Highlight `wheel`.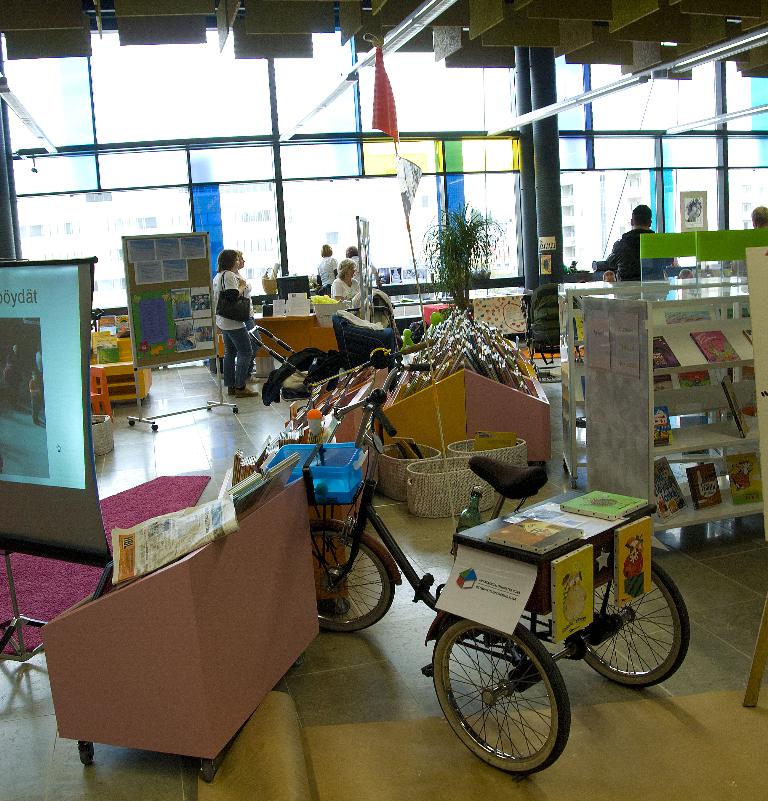
Highlighted region: x1=303, y1=521, x2=398, y2=633.
